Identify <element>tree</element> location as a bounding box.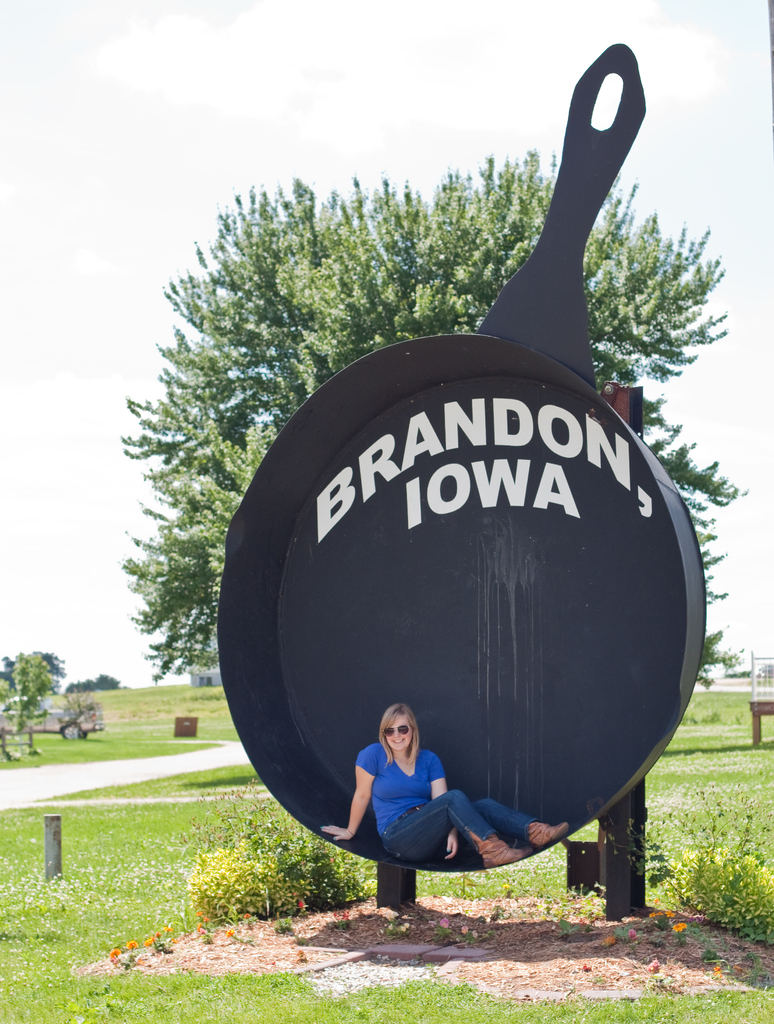
<box>121,145,738,679</box>.
